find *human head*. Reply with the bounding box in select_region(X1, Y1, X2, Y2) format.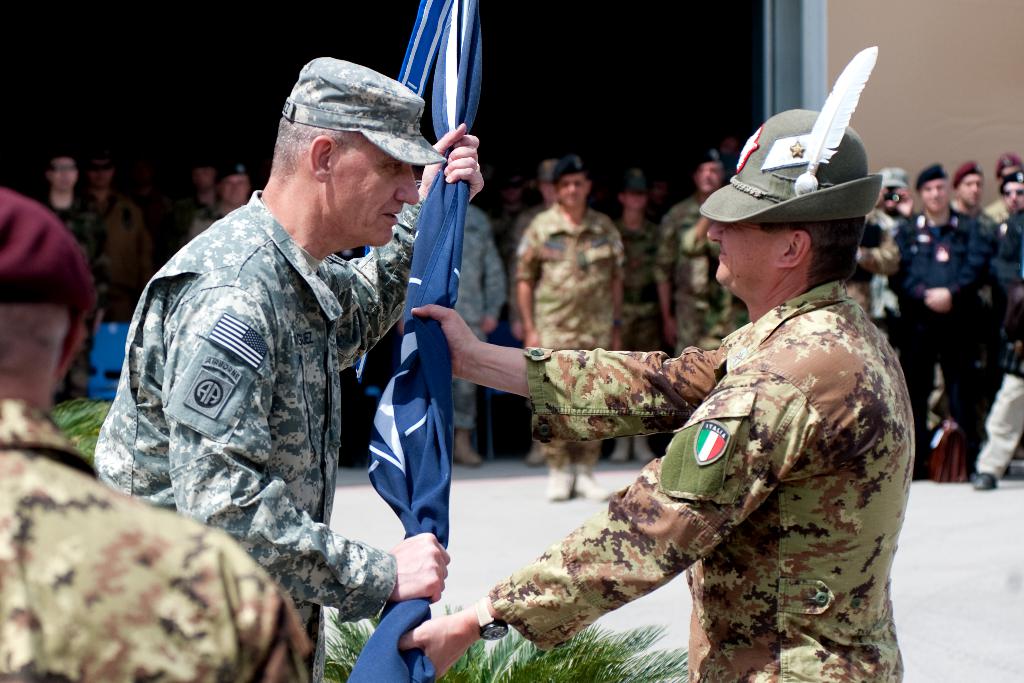
select_region(218, 163, 250, 204).
